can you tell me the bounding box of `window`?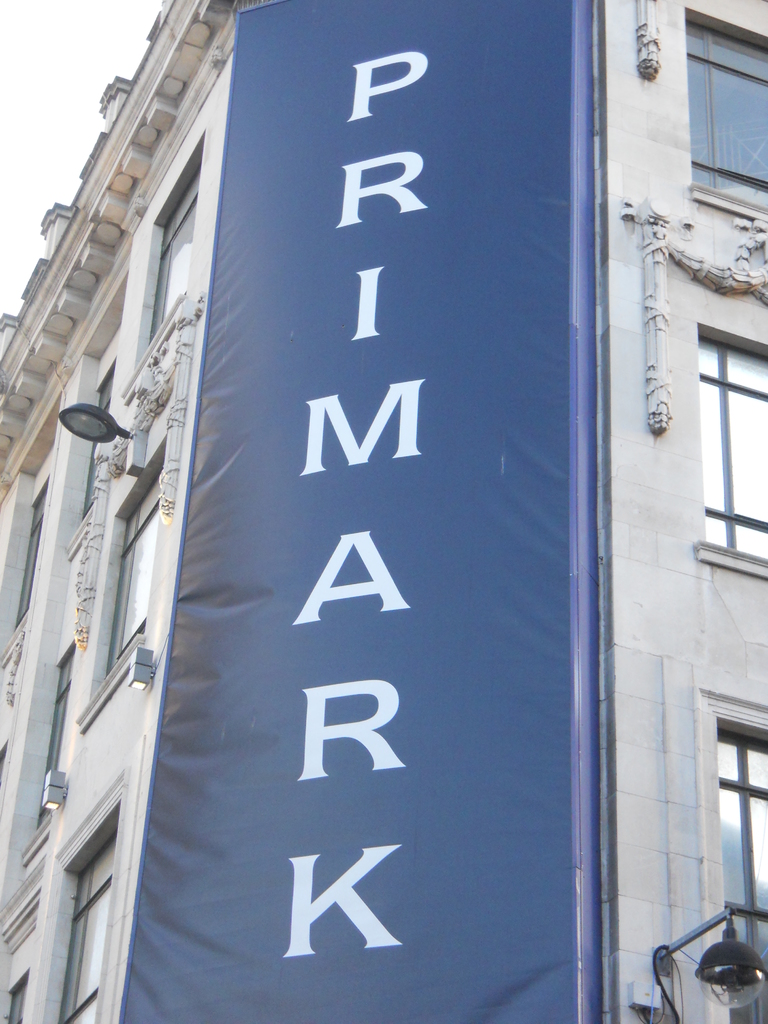
[x1=29, y1=641, x2=81, y2=843].
